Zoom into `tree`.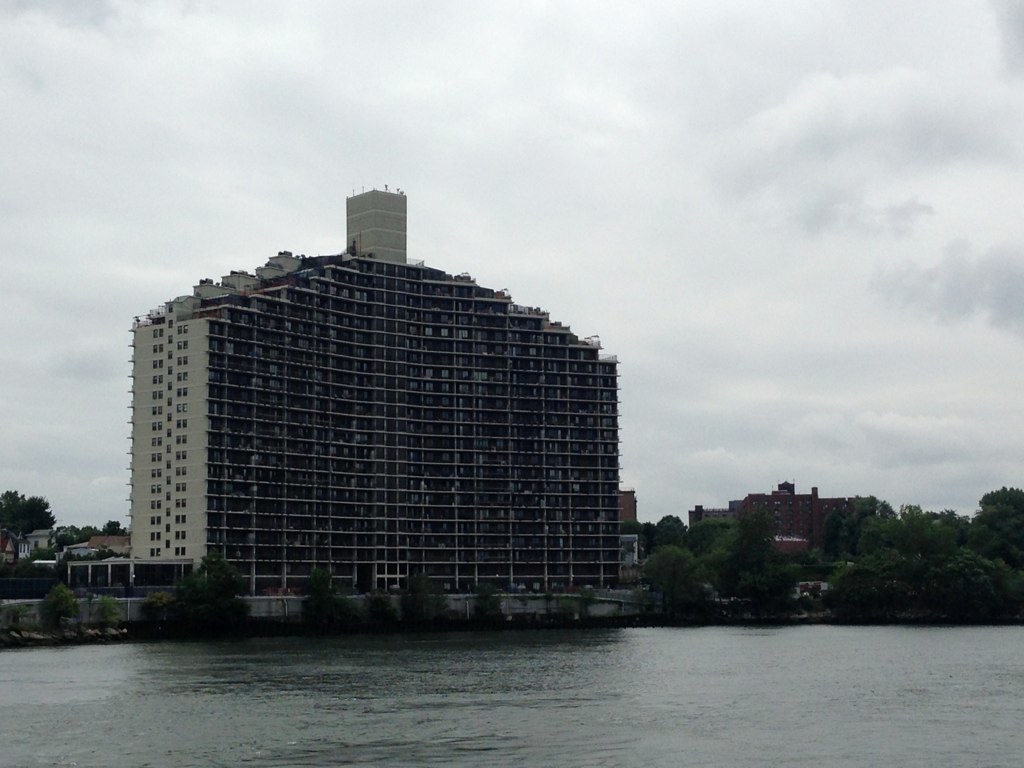
Zoom target: (left=302, top=569, right=375, bottom=644).
